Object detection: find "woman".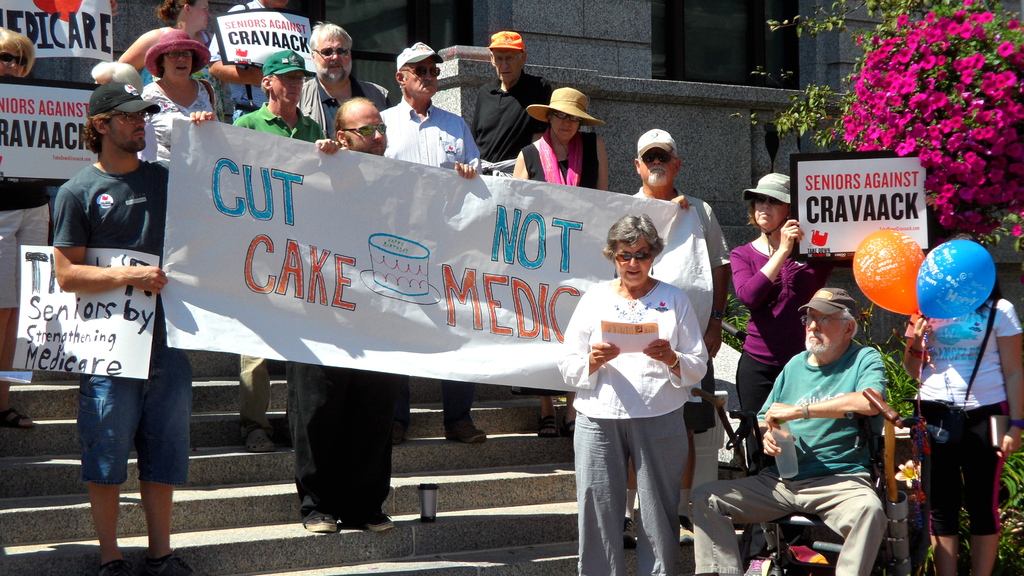
(left=510, top=87, right=610, bottom=443).
